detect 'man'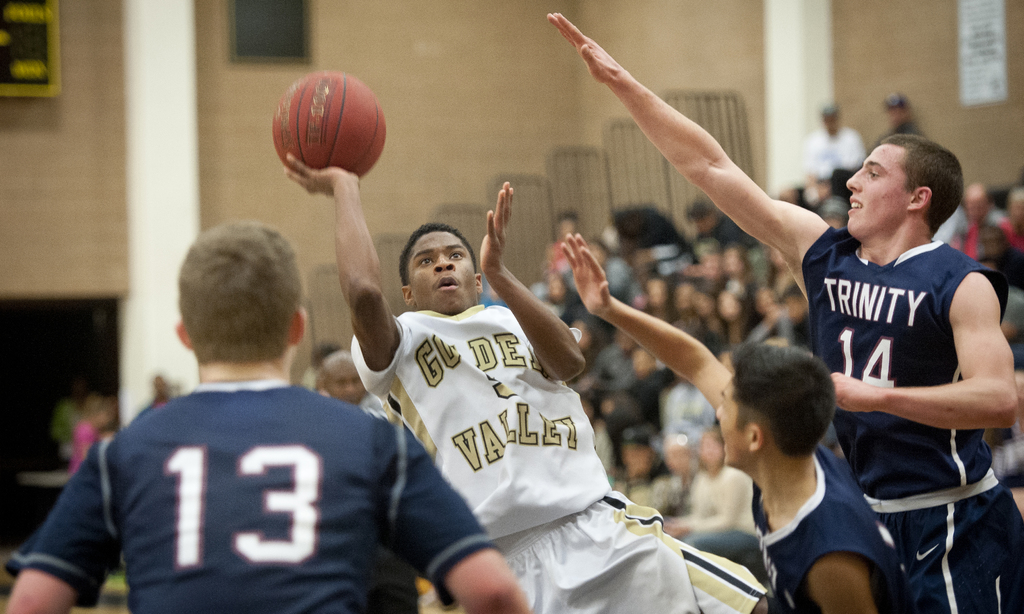
l=556, t=249, r=913, b=613
